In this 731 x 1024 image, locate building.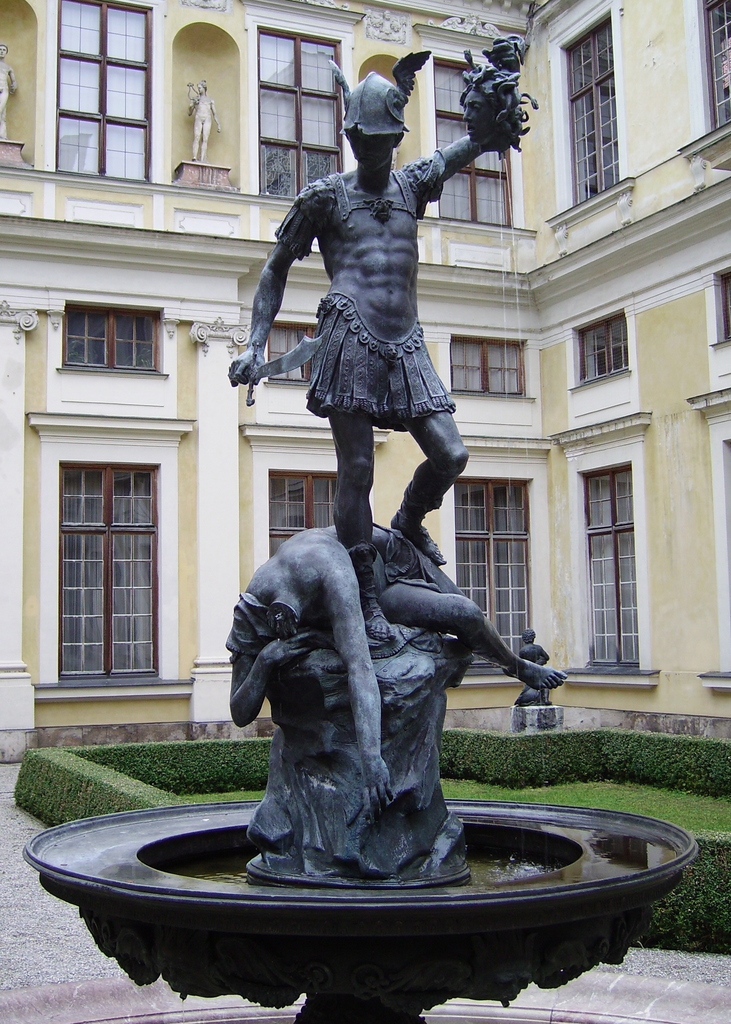
Bounding box: (0,0,730,767).
